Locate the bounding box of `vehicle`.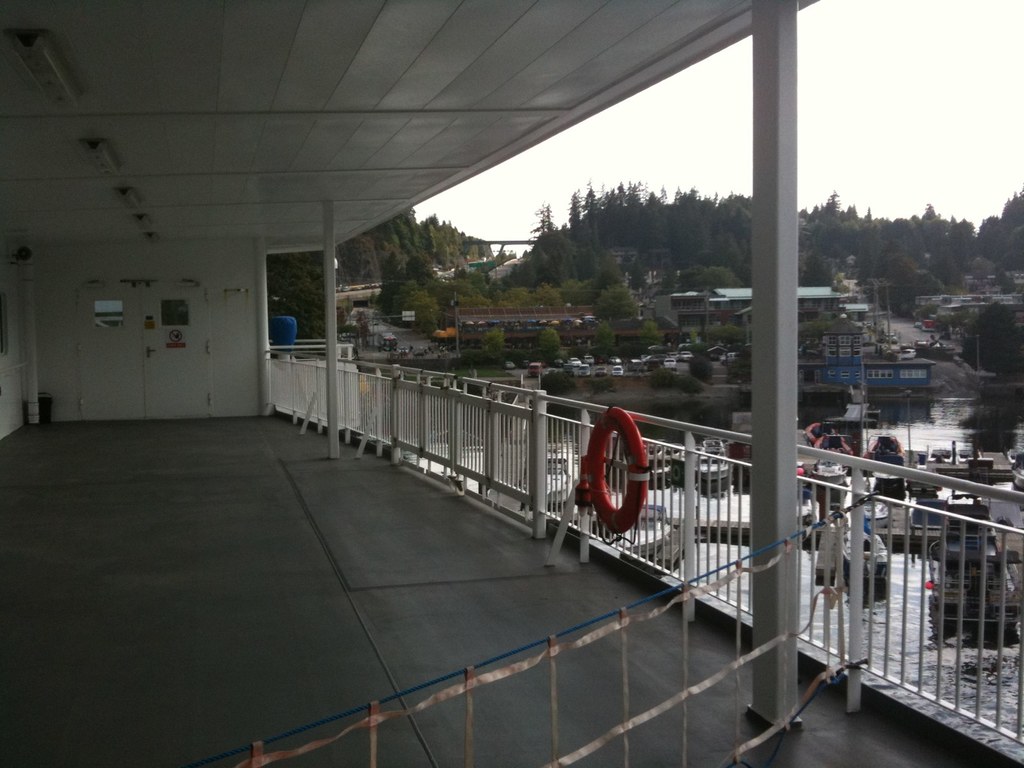
Bounding box: region(504, 359, 517, 372).
